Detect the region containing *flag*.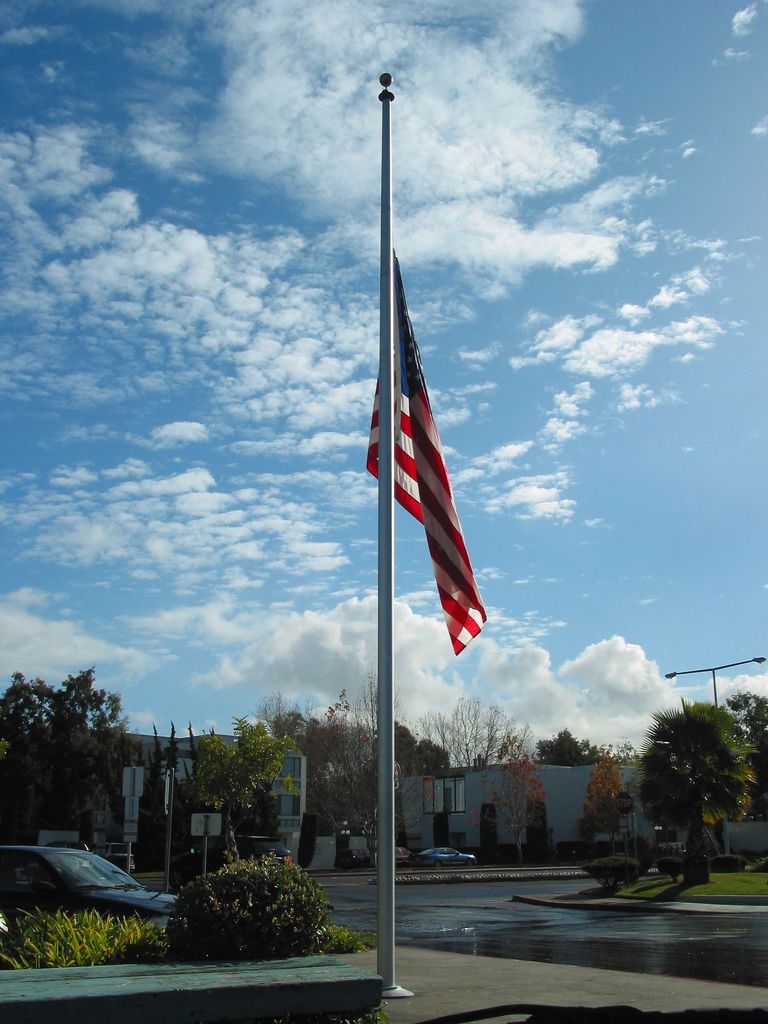
crop(131, 724, 169, 837).
